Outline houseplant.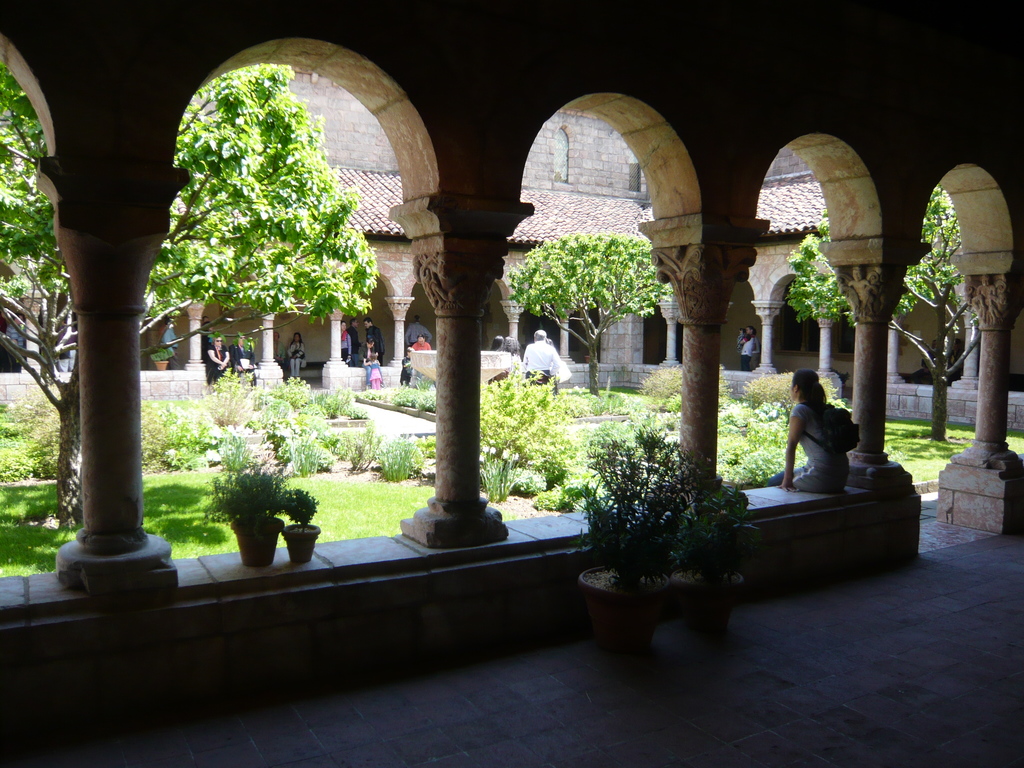
Outline: bbox=(662, 483, 764, 639).
